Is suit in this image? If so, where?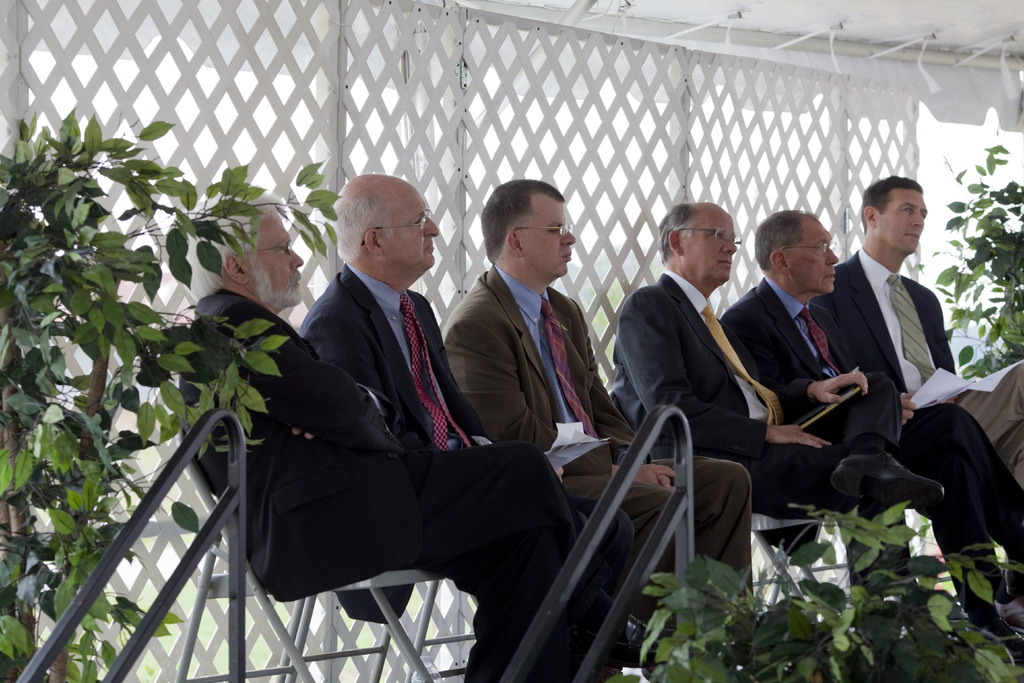
Yes, at (293,261,493,445).
